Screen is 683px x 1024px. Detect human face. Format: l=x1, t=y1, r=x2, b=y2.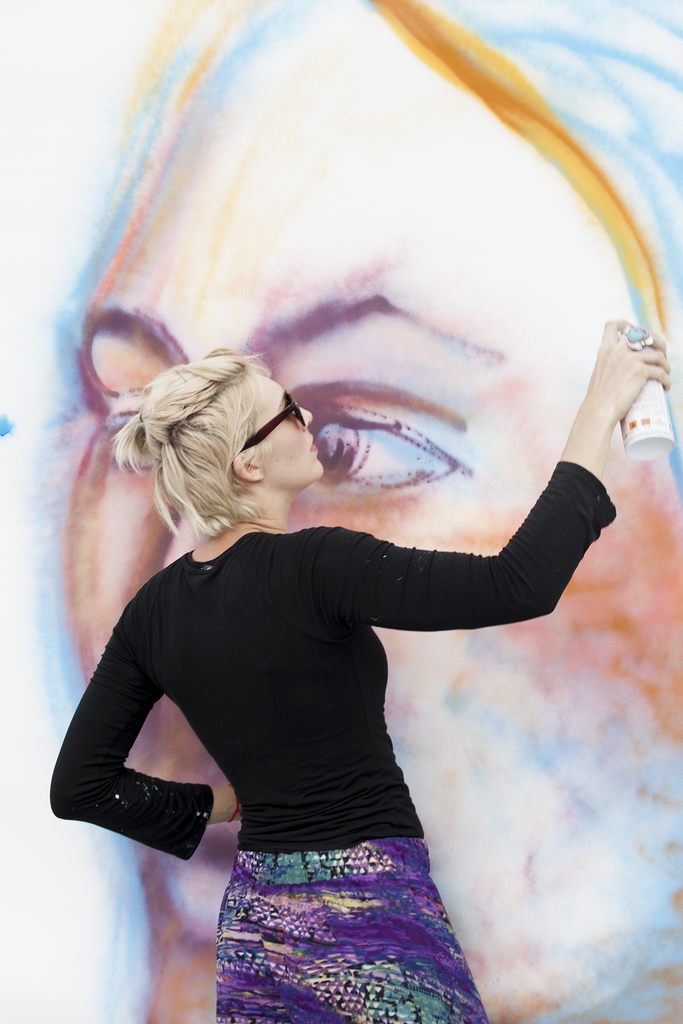
l=69, t=0, r=682, b=1023.
